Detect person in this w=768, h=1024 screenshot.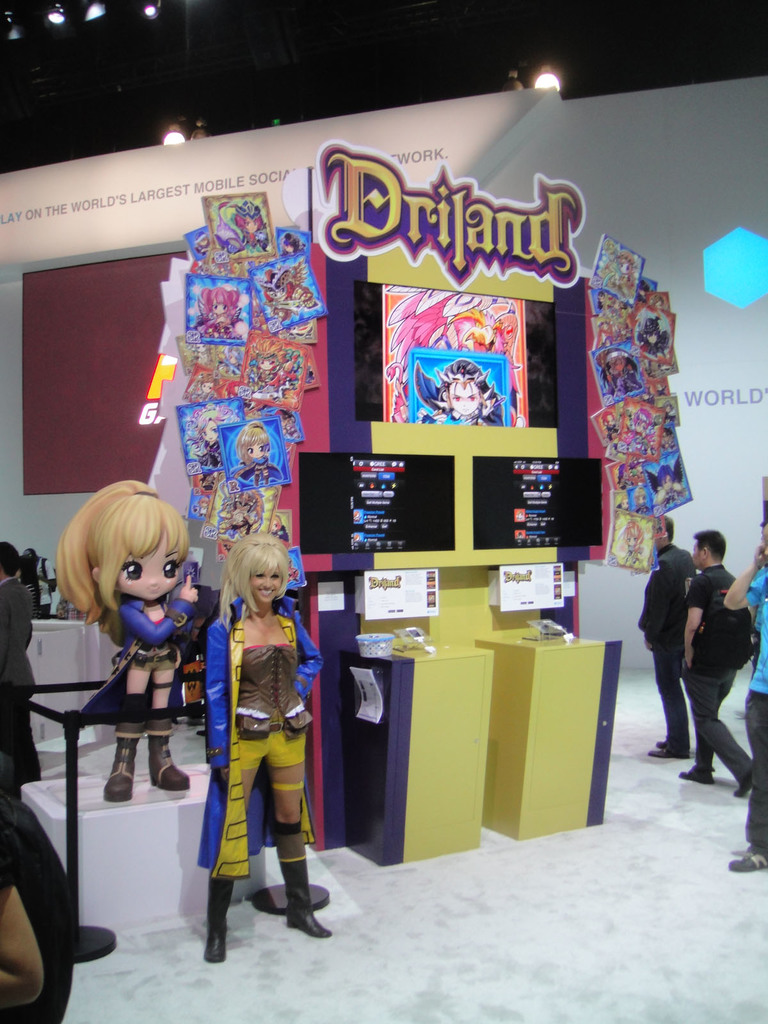
Detection: (left=679, top=529, right=756, bottom=798).
